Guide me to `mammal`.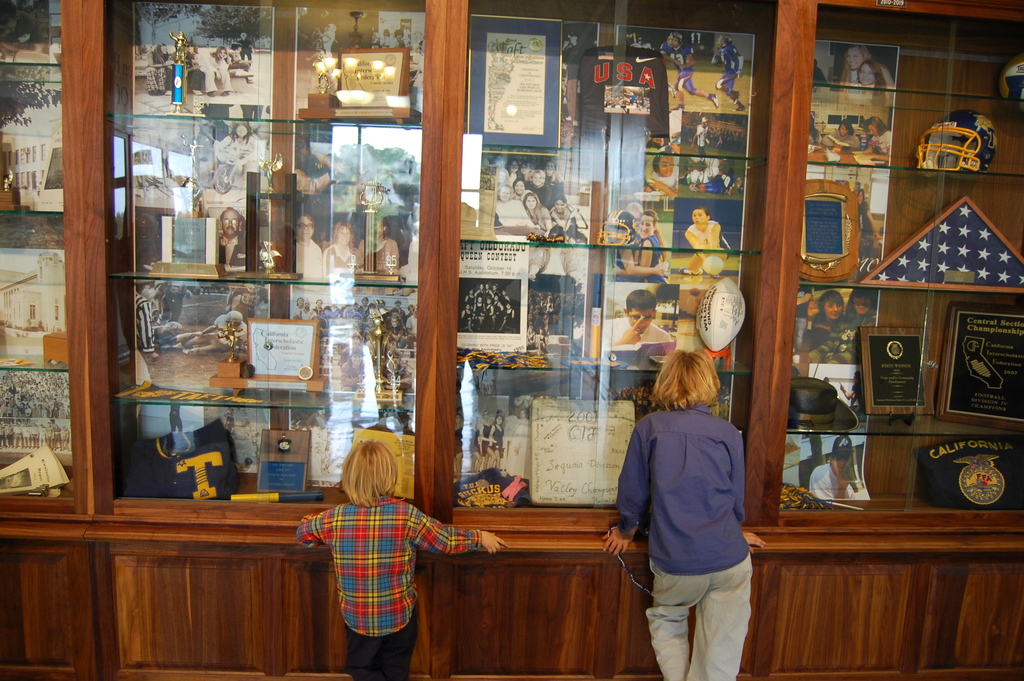
Guidance: box(378, 28, 388, 47).
